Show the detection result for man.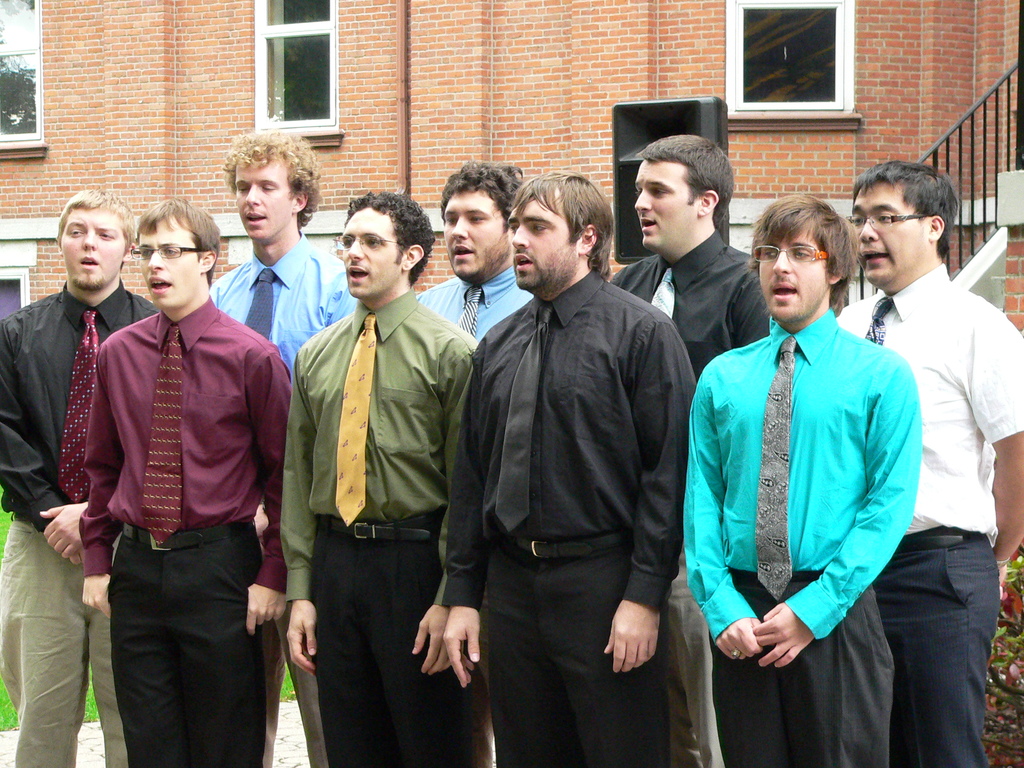
bbox=(265, 176, 470, 762).
